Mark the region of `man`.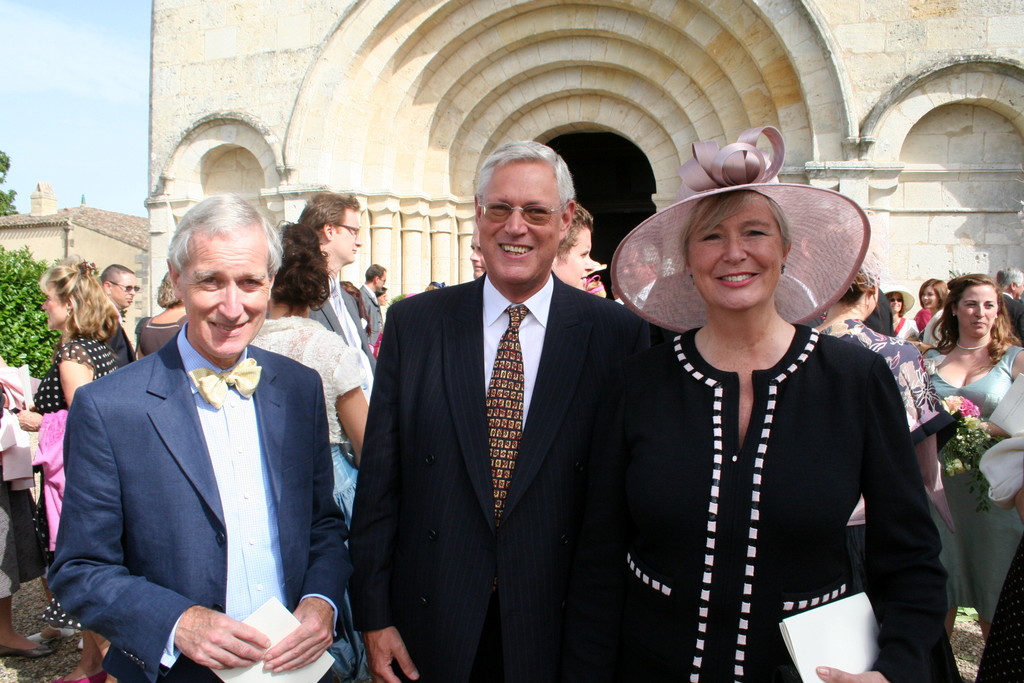
Region: rect(295, 188, 379, 378).
